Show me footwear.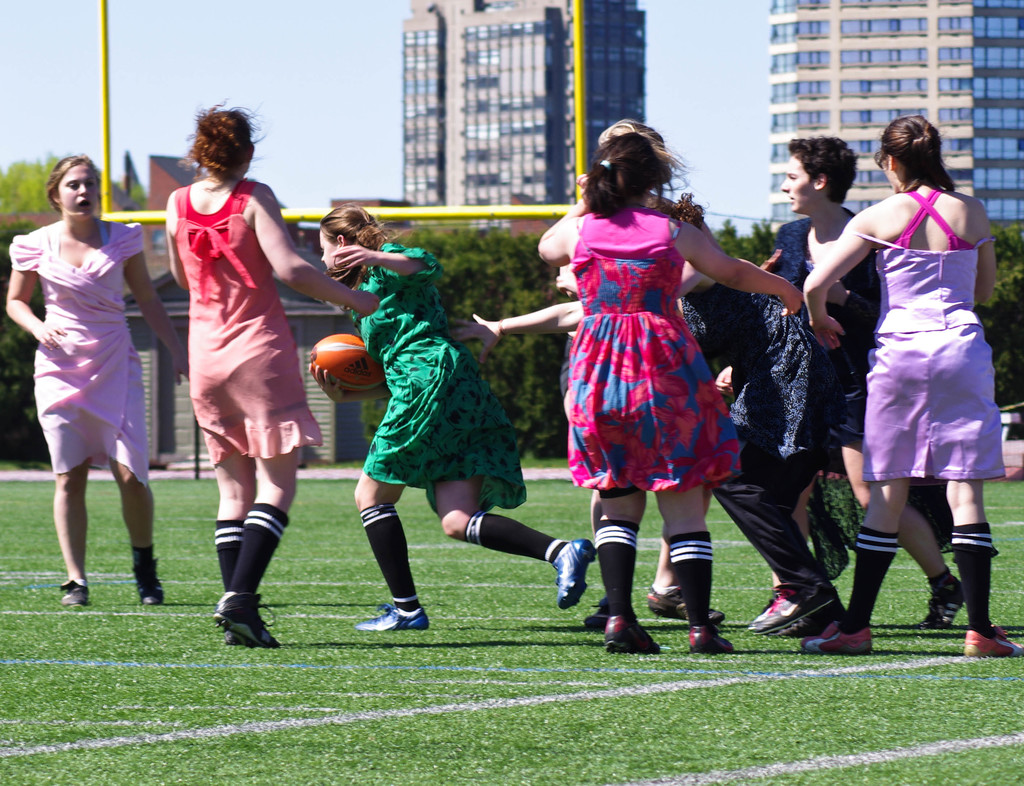
footwear is here: 748 581 830 631.
